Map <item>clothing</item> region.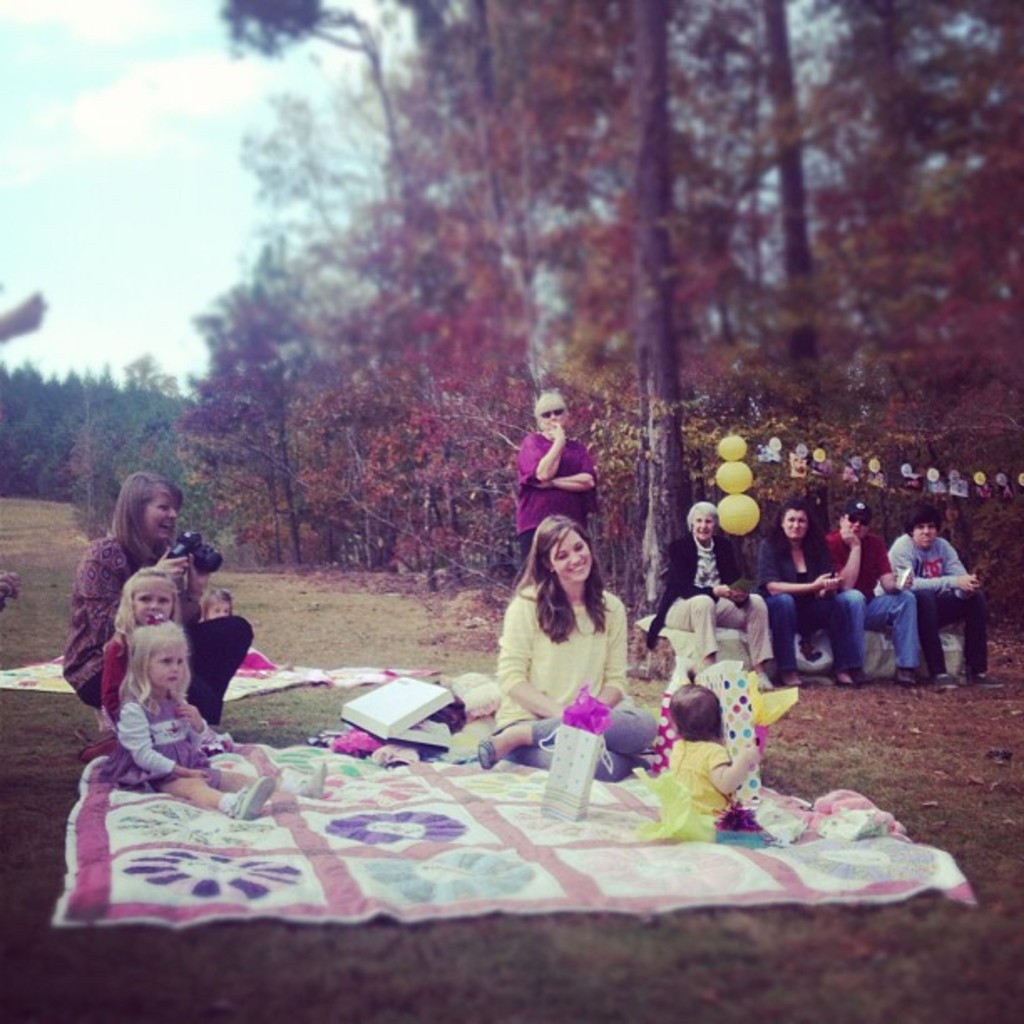
Mapped to (510, 422, 597, 567).
